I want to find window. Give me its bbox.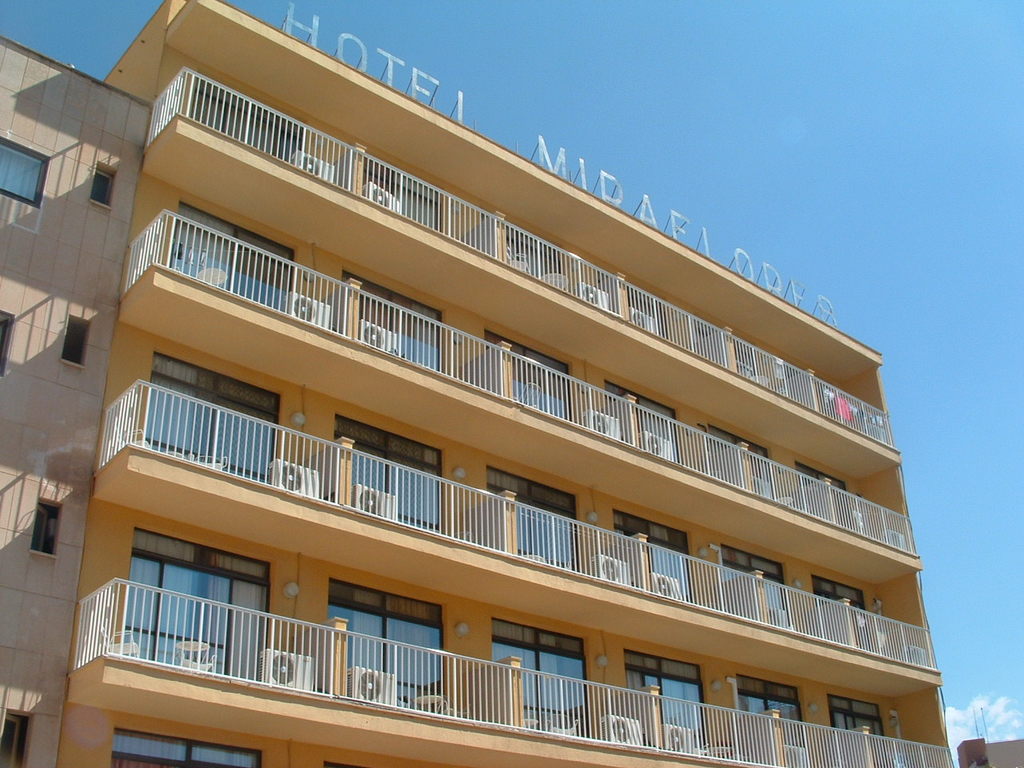
(124, 527, 292, 683).
